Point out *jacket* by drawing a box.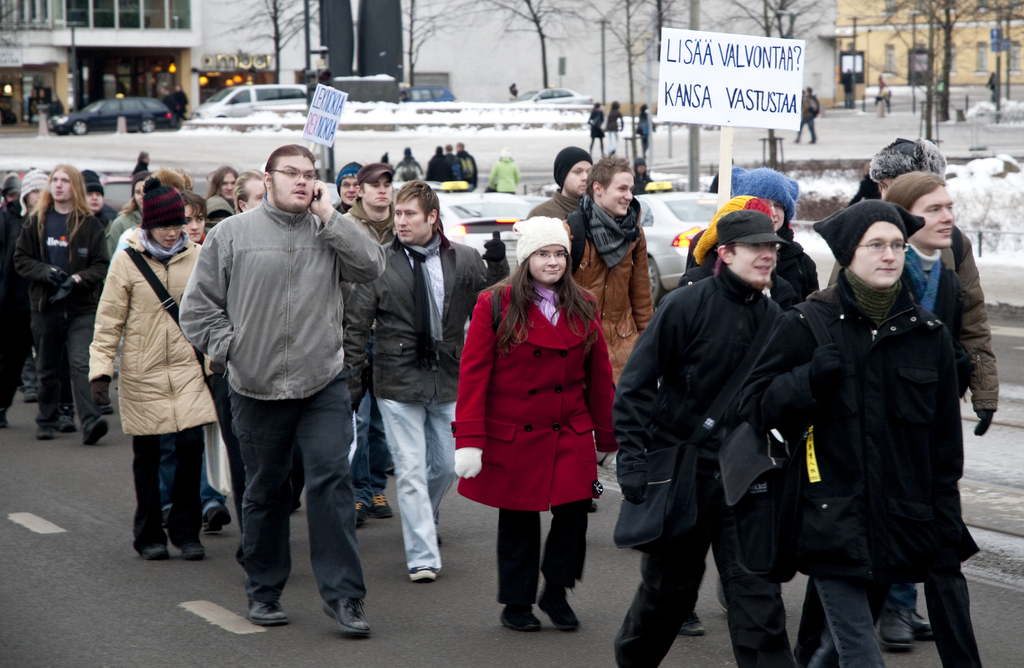
pyautogui.locateOnScreen(490, 149, 522, 194).
